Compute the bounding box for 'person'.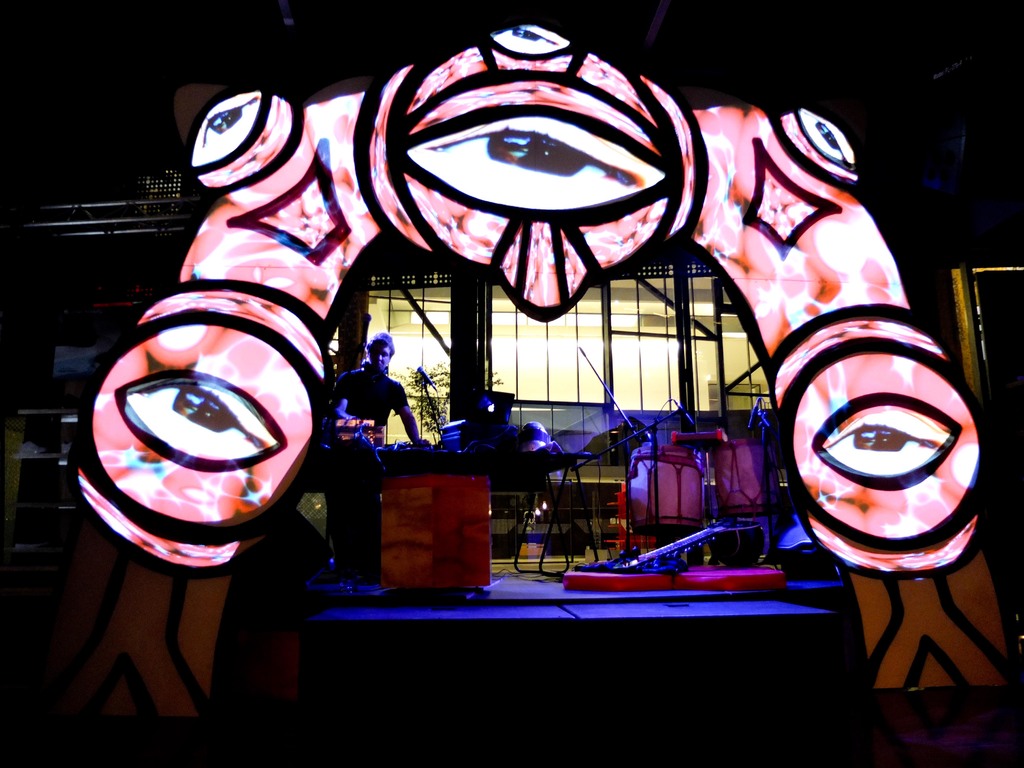
<box>314,326,453,458</box>.
